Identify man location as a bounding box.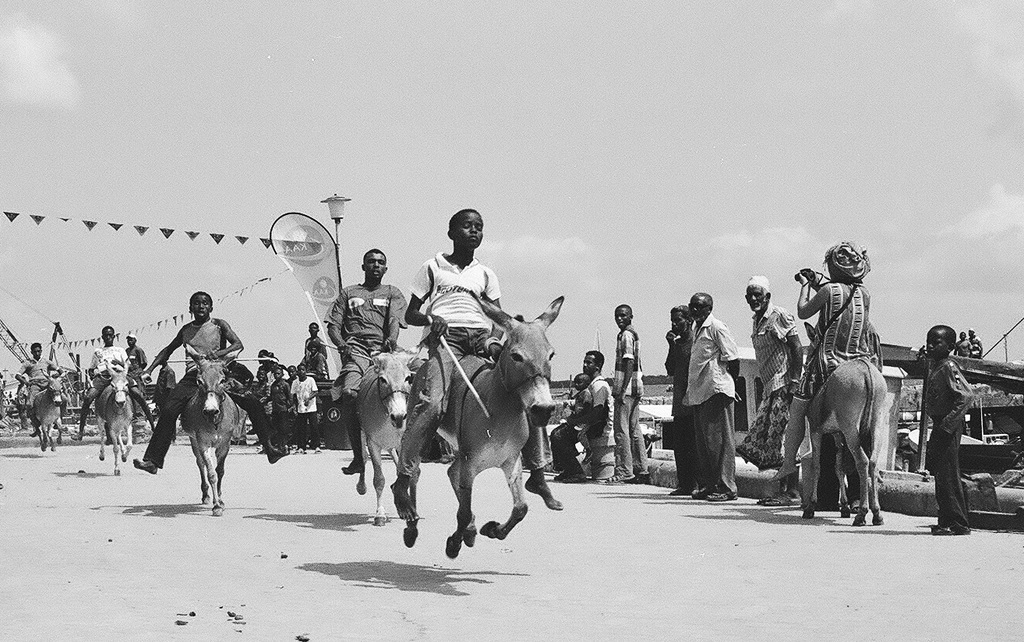
(left=730, top=274, right=810, bottom=478).
